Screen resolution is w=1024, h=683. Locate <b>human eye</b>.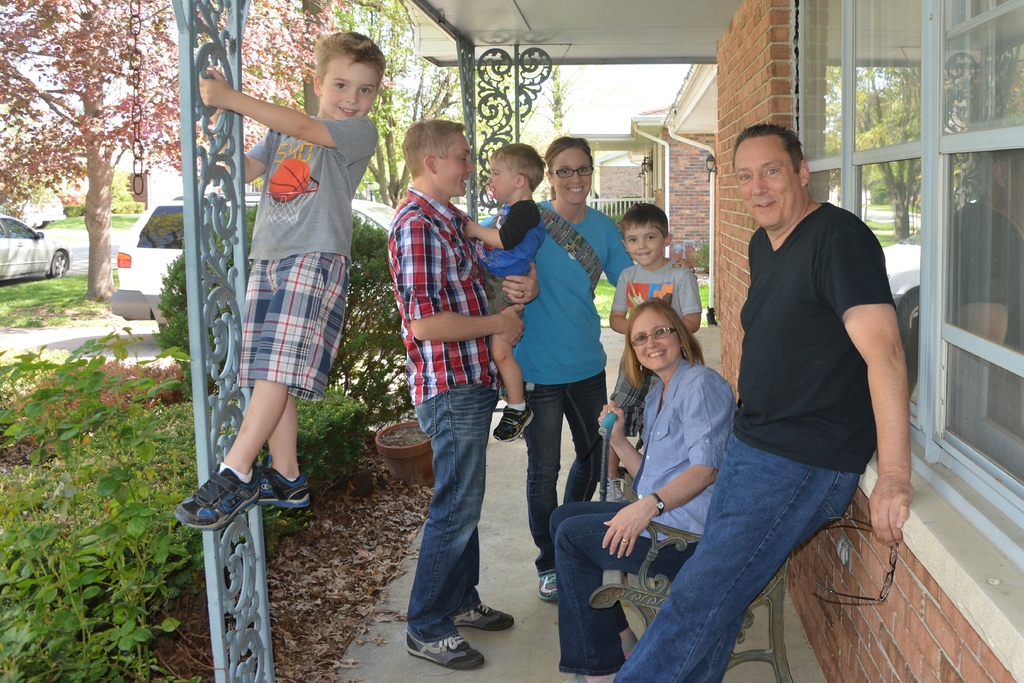
BBox(764, 165, 781, 177).
